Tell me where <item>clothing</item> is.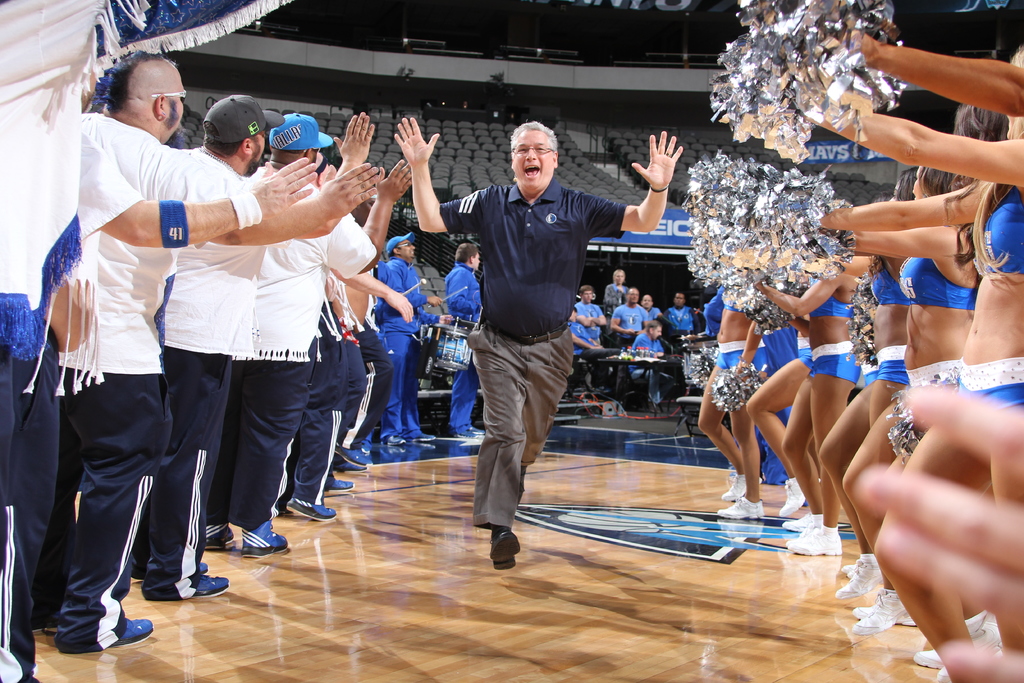
<item>clothing</item> is at [956, 195, 1022, 409].
